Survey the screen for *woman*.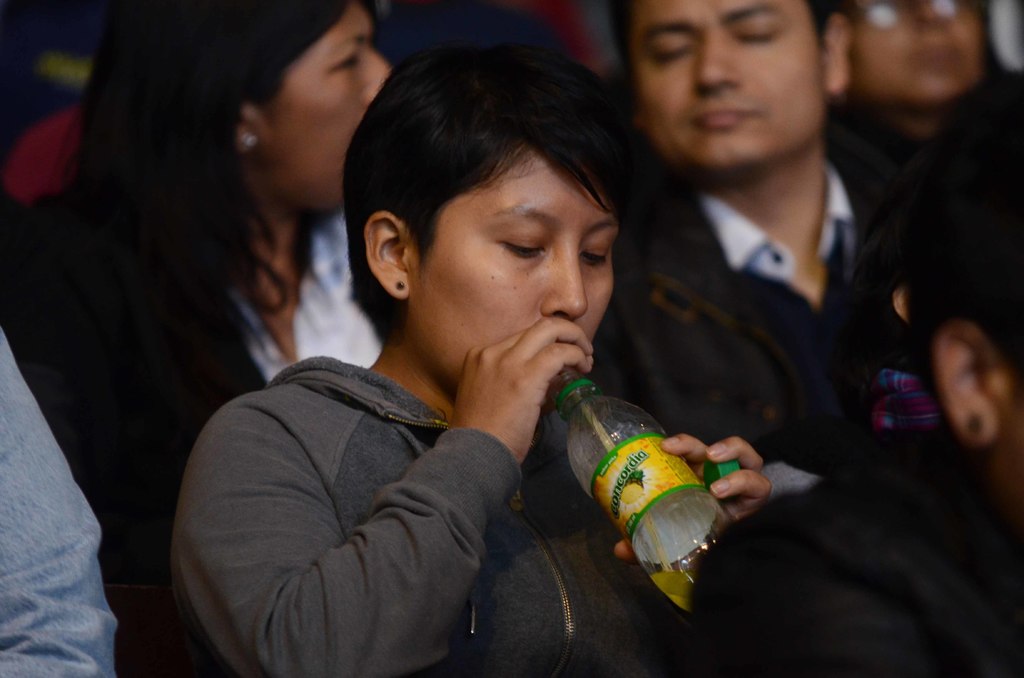
Survey found: bbox(0, 0, 397, 677).
